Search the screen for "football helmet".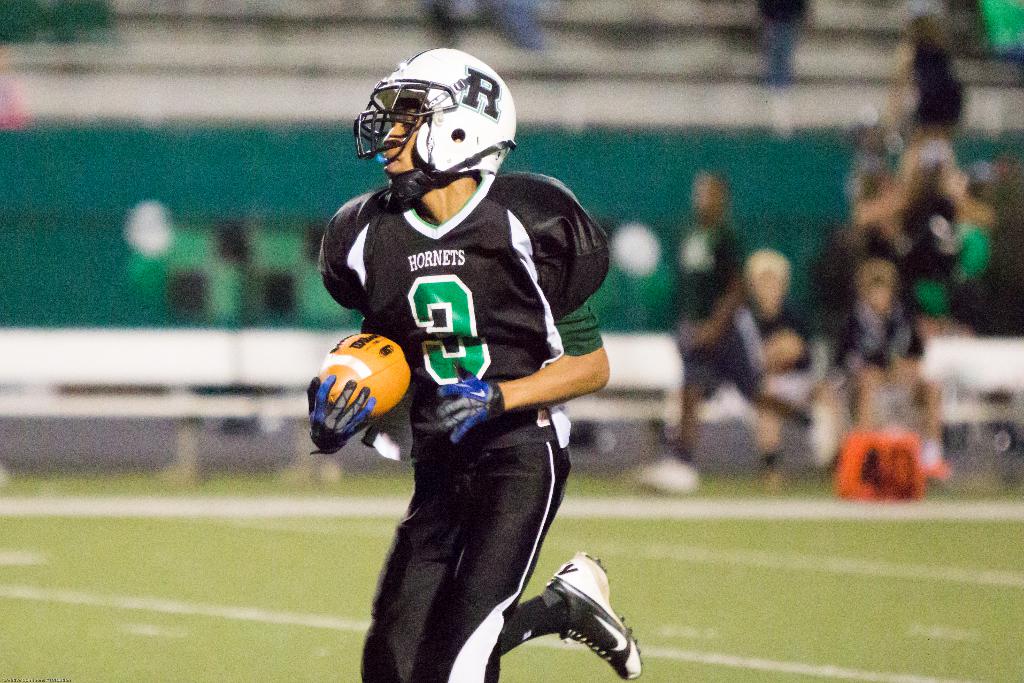
Found at locate(352, 26, 513, 222).
